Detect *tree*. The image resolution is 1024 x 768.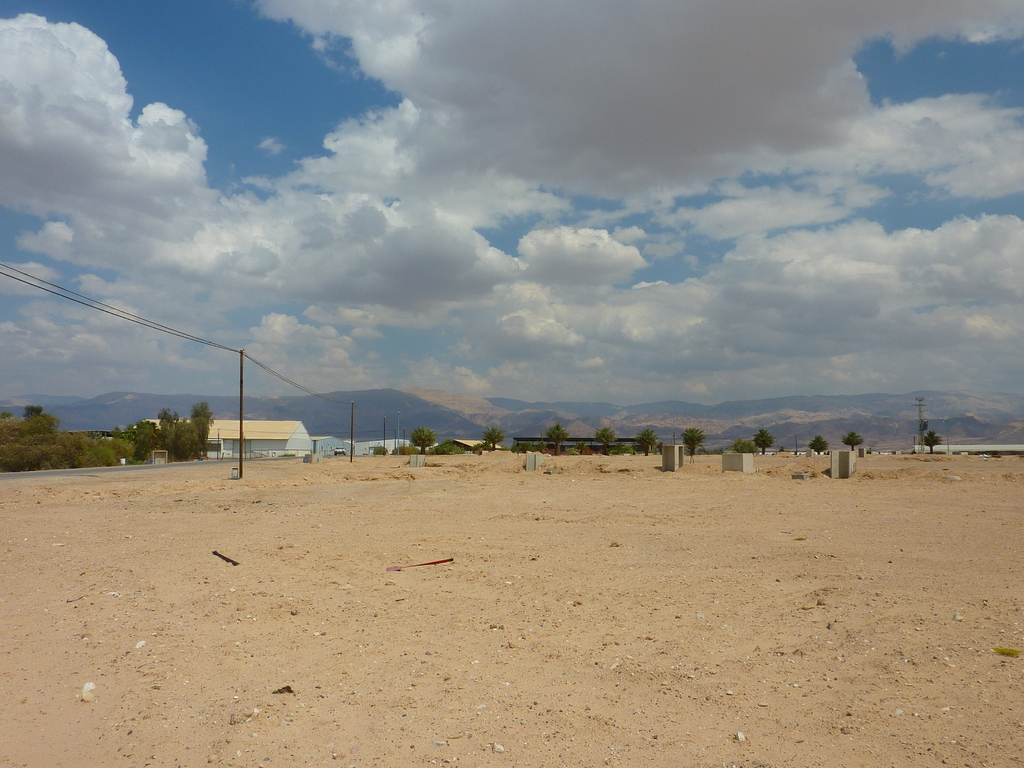
bbox=[0, 406, 63, 470].
